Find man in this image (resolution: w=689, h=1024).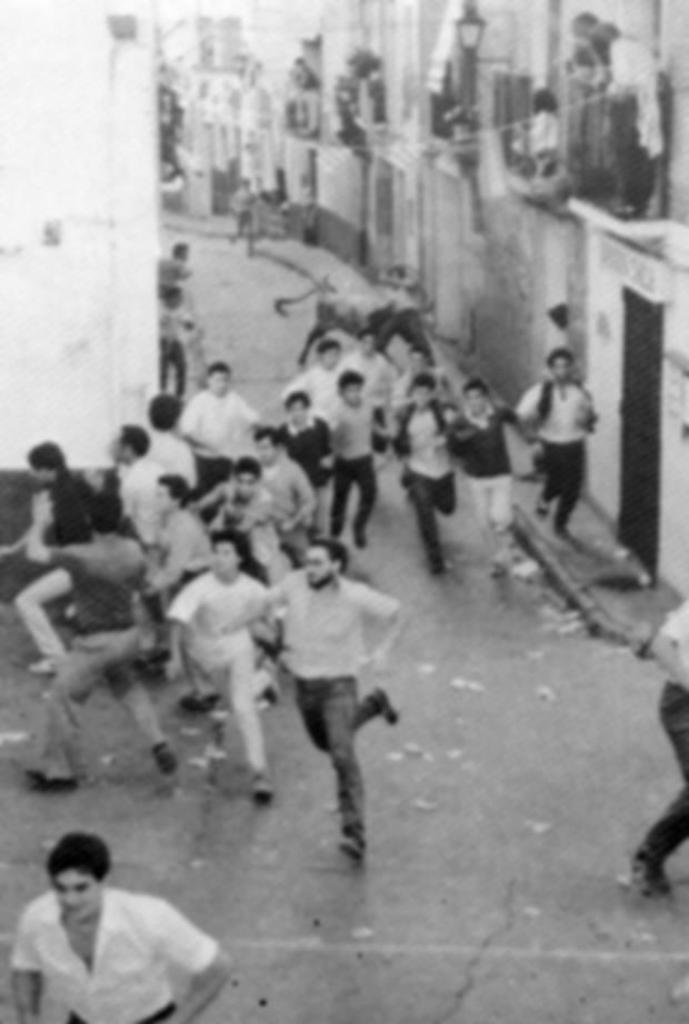
<box>258,533,408,847</box>.
